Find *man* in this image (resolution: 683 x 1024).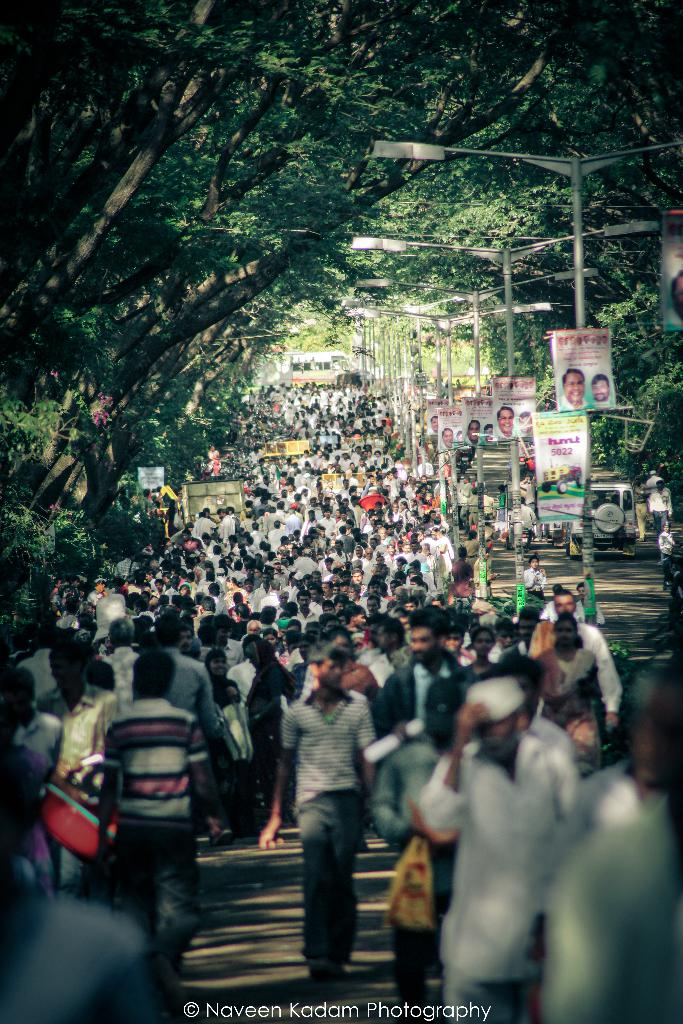
box(439, 429, 456, 449).
